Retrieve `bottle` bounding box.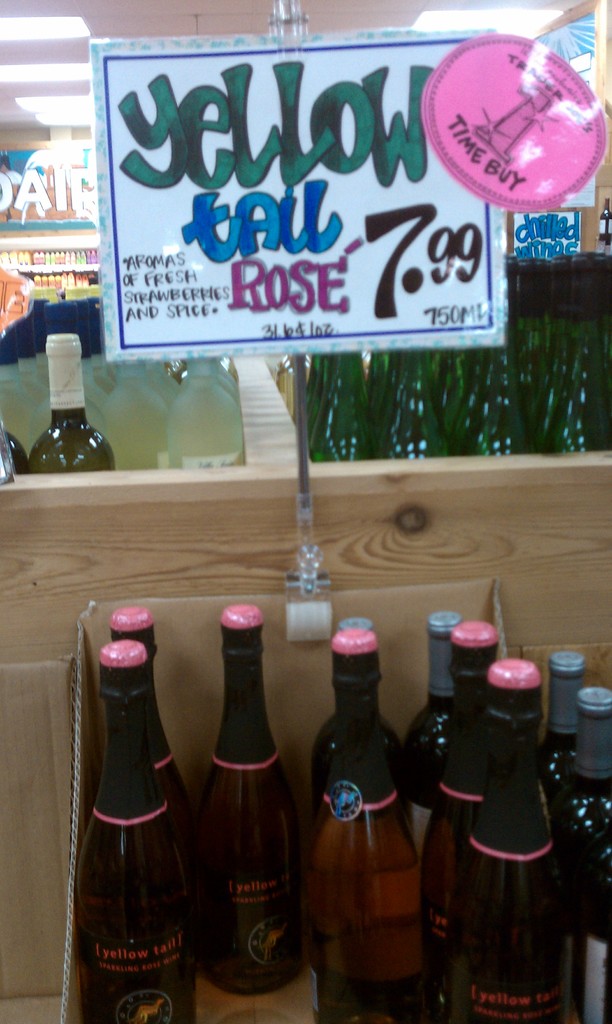
Bounding box: [x1=425, y1=615, x2=499, y2=1023].
